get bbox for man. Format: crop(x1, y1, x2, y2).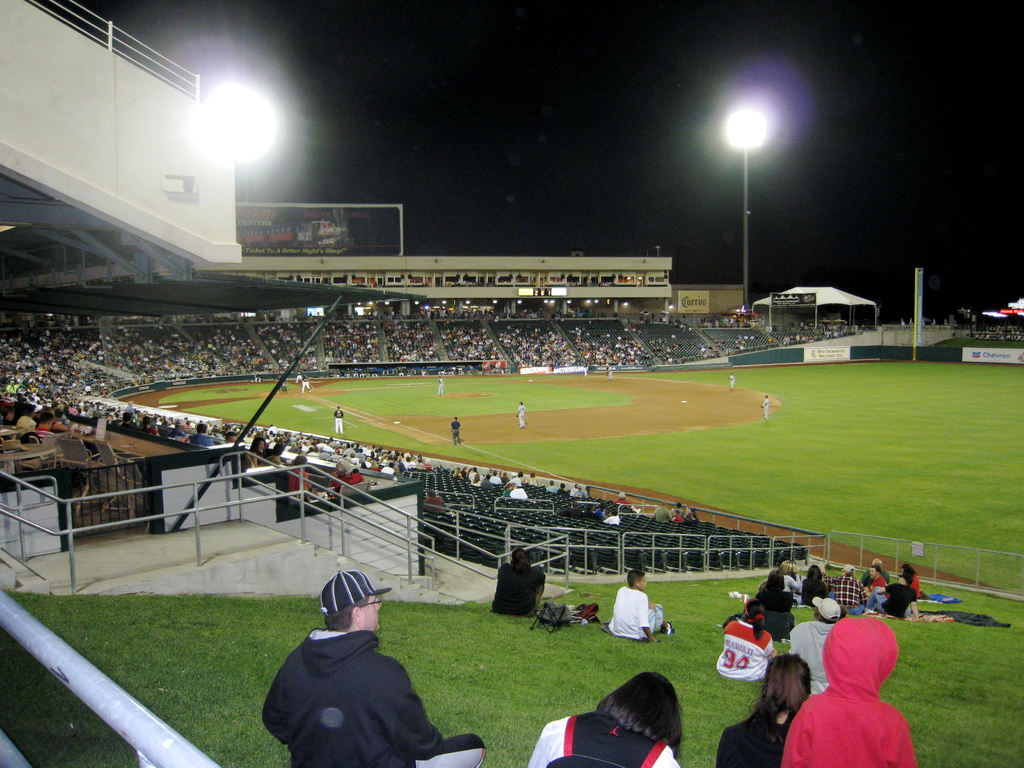
crop(557, 500, 582, 522).
